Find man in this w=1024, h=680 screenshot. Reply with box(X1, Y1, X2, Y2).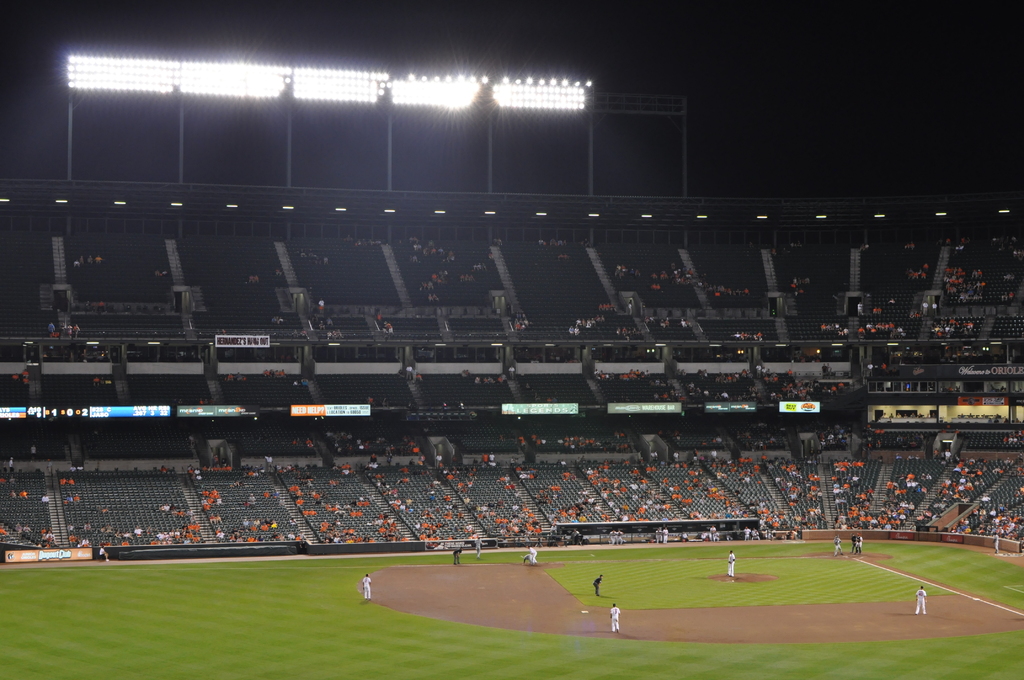
box(834, 535, 847, 555).
